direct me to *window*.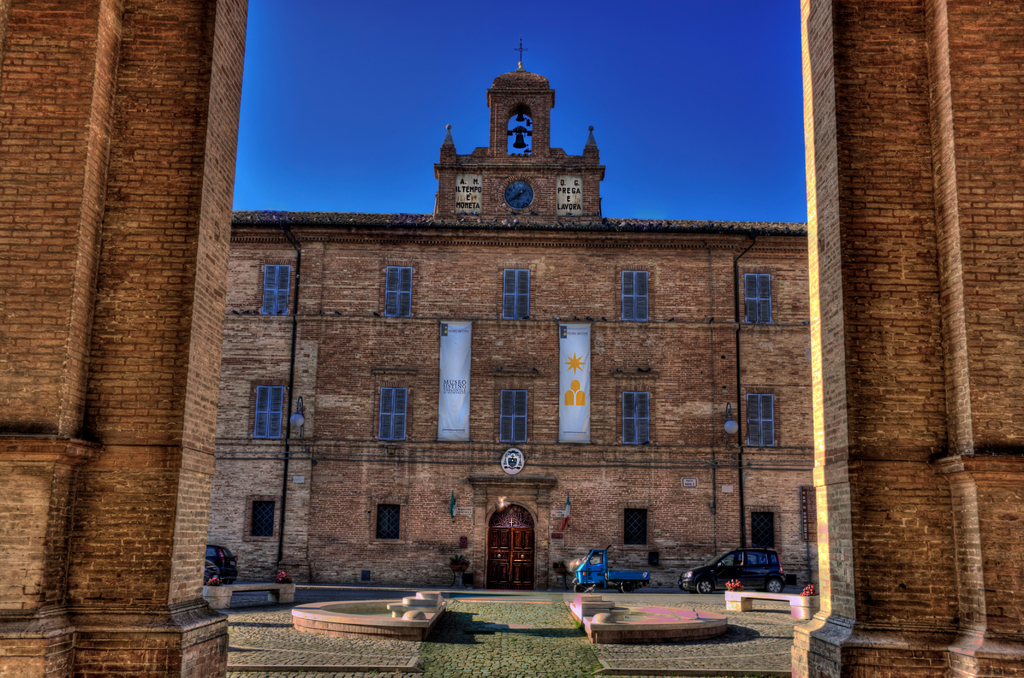
Direction: <region>246, 497, 276, 539</region>.
